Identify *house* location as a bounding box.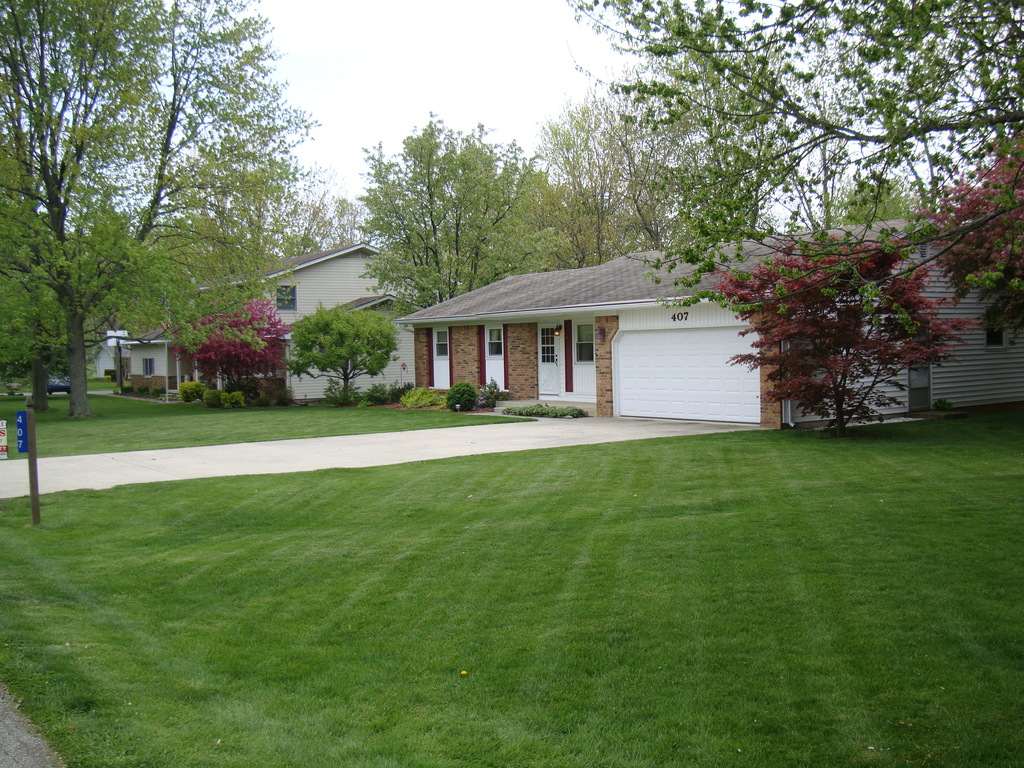
detection(794, 215, 1009, 417).
